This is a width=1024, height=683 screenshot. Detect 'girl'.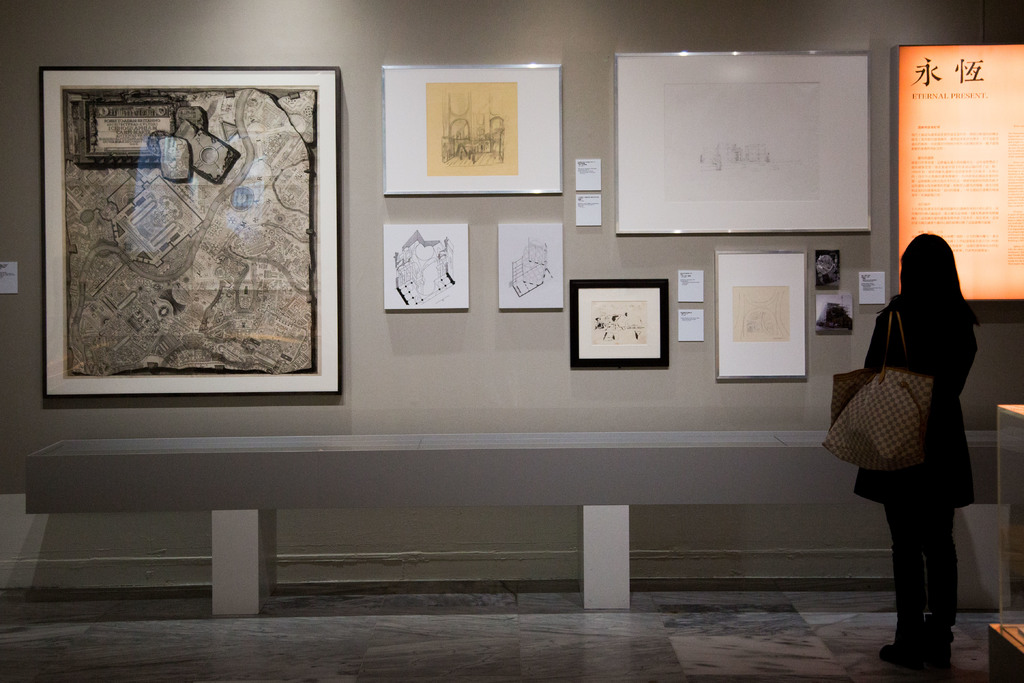
<region>853, 224, 978, 666</region>.
